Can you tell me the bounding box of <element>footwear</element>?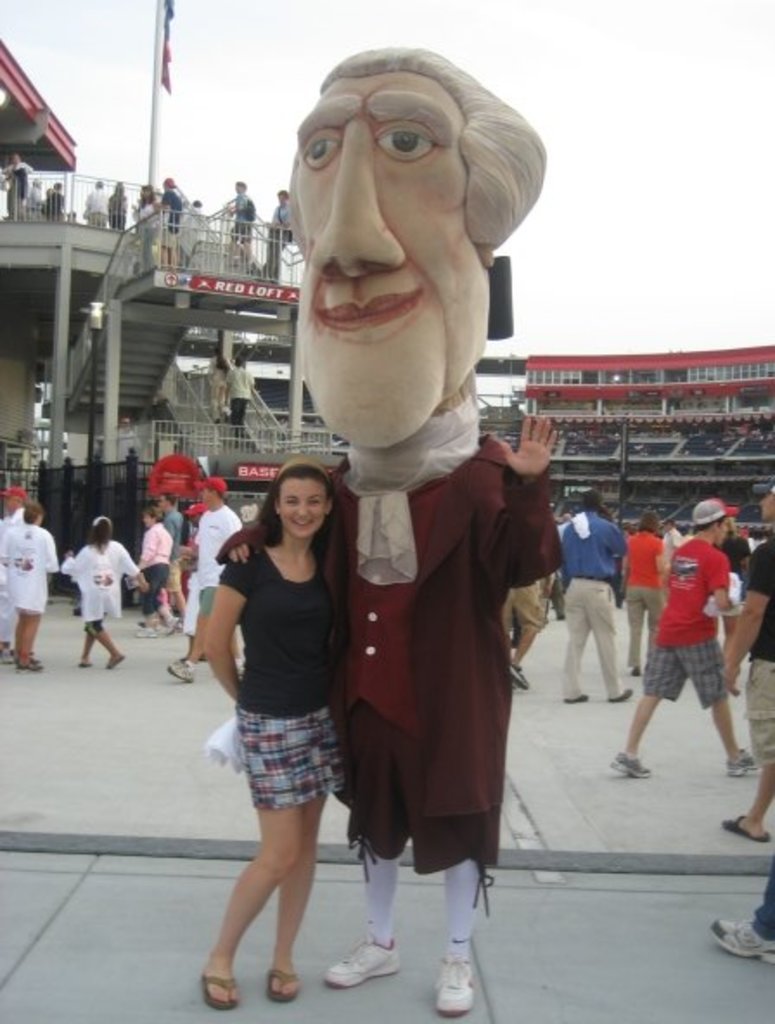
bbox(604, 688, 631, 701).
